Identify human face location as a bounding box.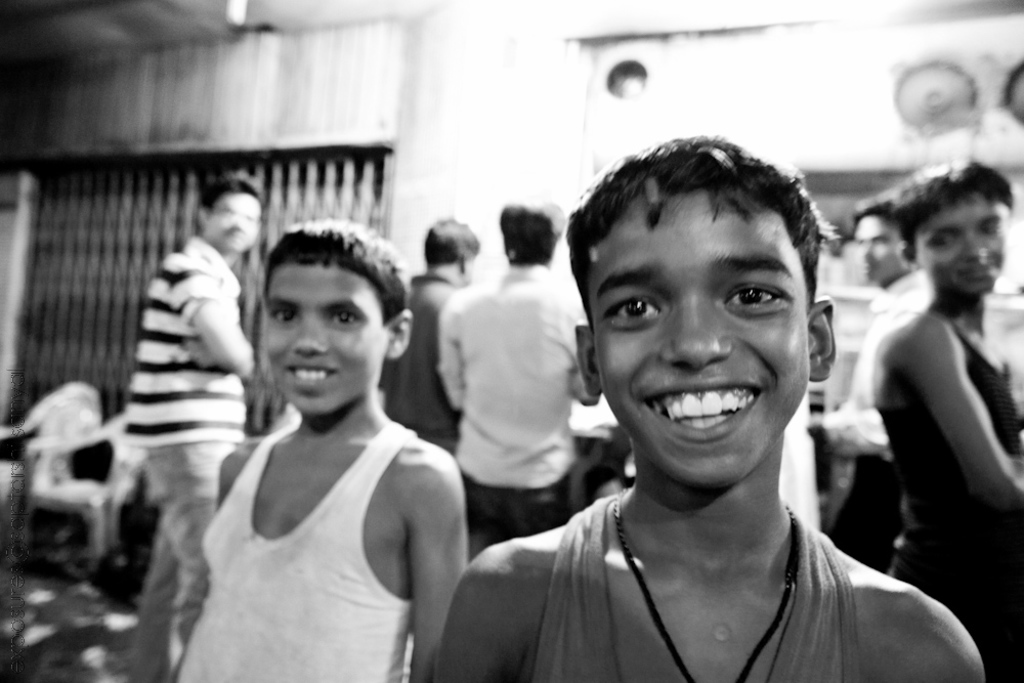
<box>591,196,809,475</box>.
